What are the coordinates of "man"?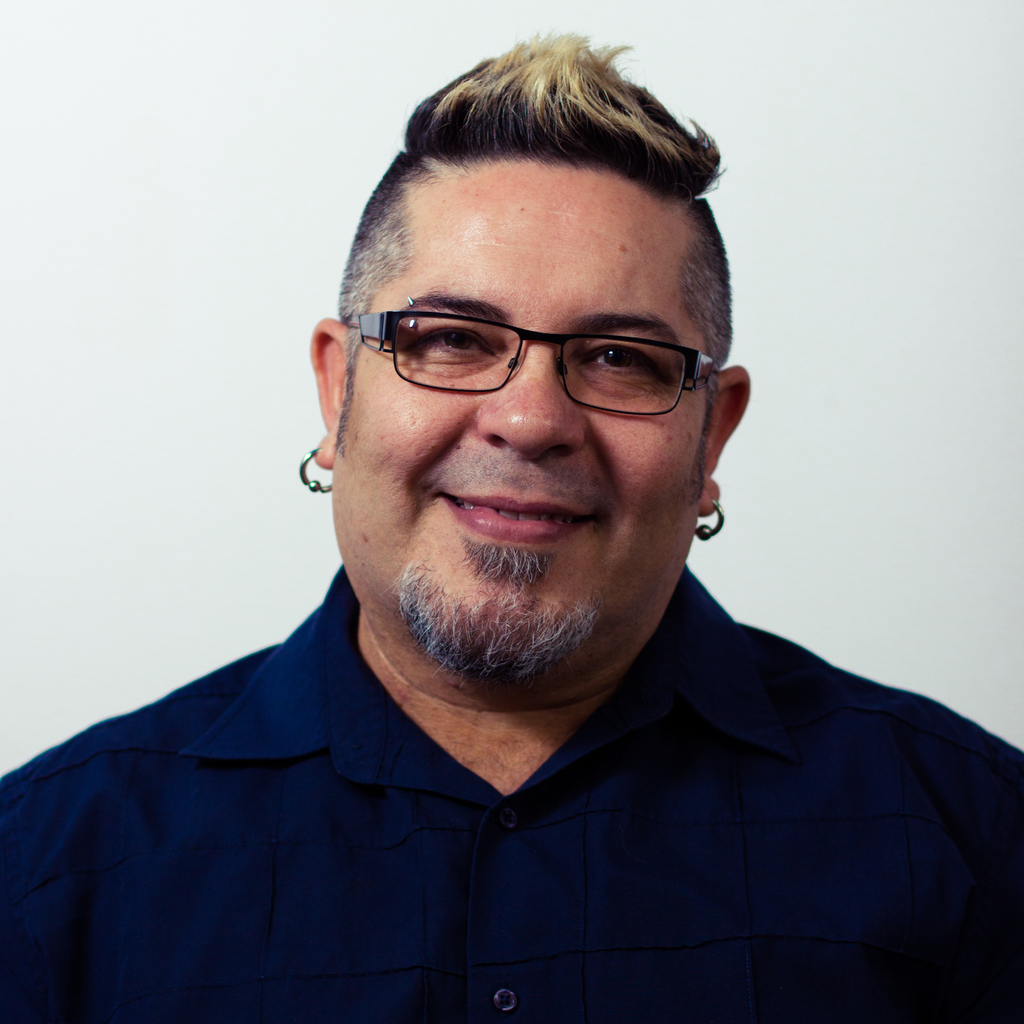
bbox=[0, 22, 1016, 1022].
